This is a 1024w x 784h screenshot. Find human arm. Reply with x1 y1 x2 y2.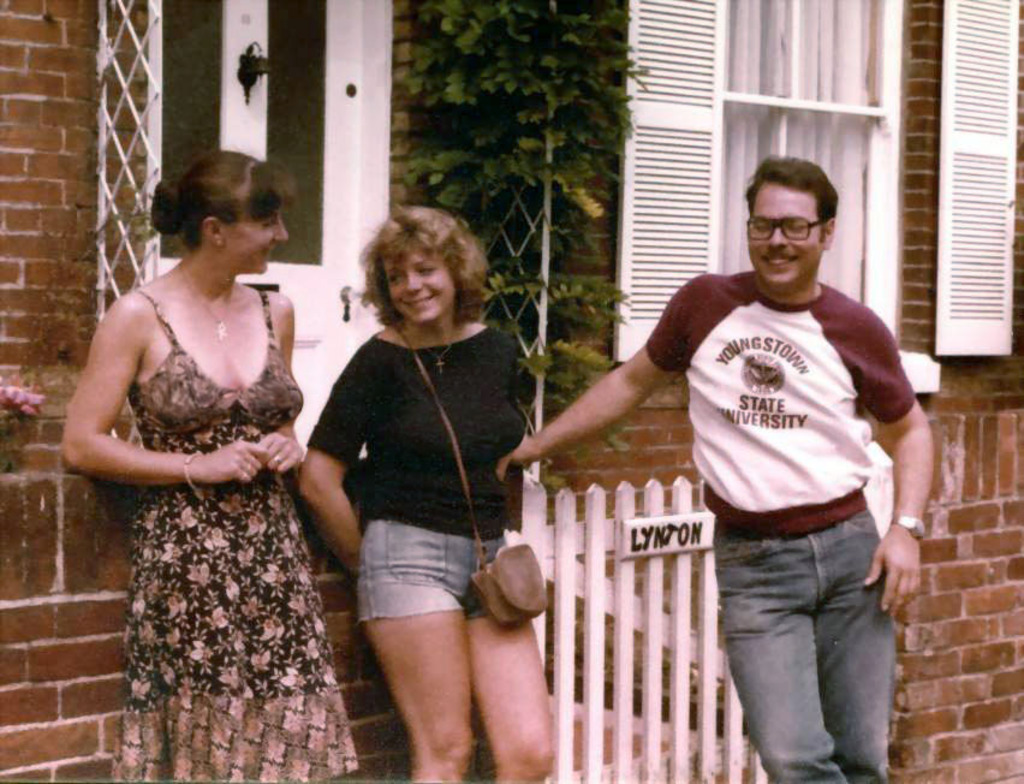
256 296 304 474.
